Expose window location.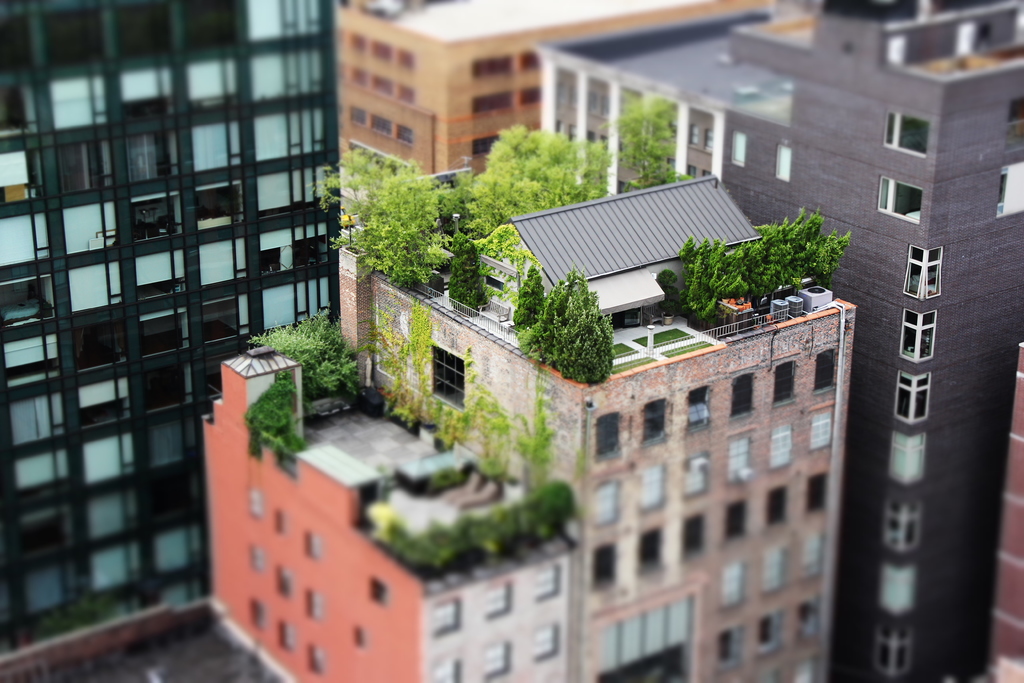
Exposed at {"left": 732, "top": 131, "right": 748, "bottom": 170}.
